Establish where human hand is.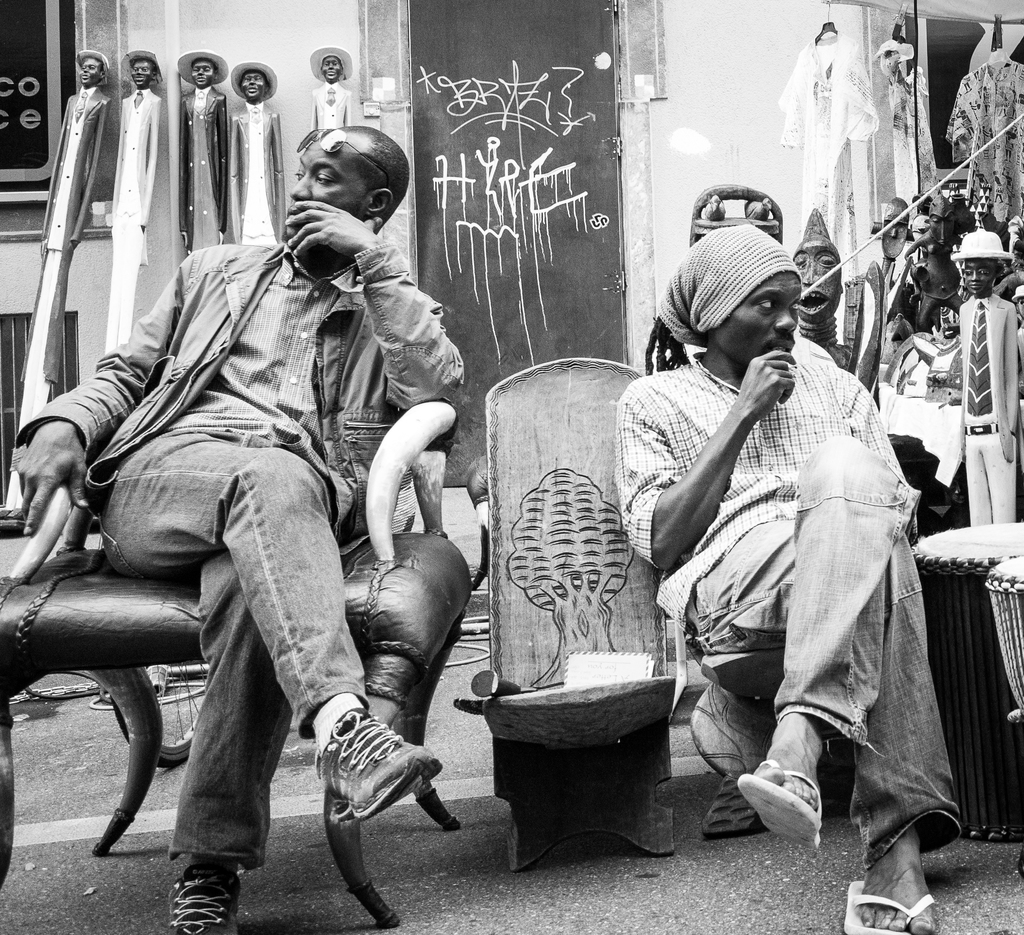
Established at (left=12, top=418, right=95, bottom=539).
